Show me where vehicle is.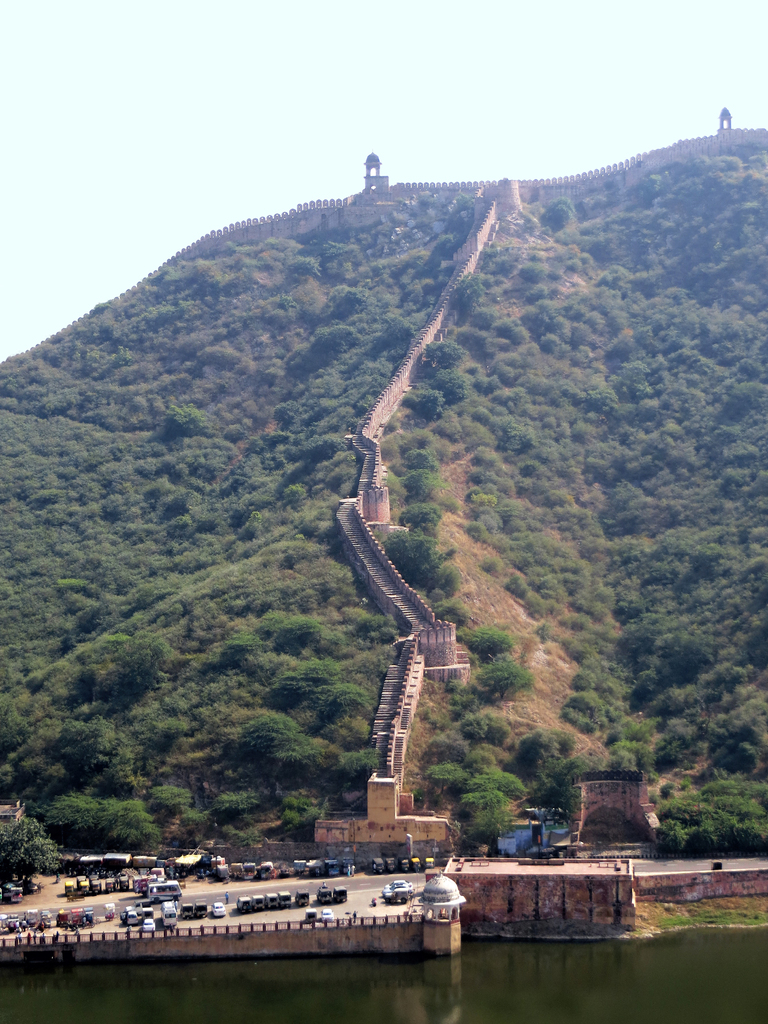
vehicle is at region(384, 879, 415, 902).
